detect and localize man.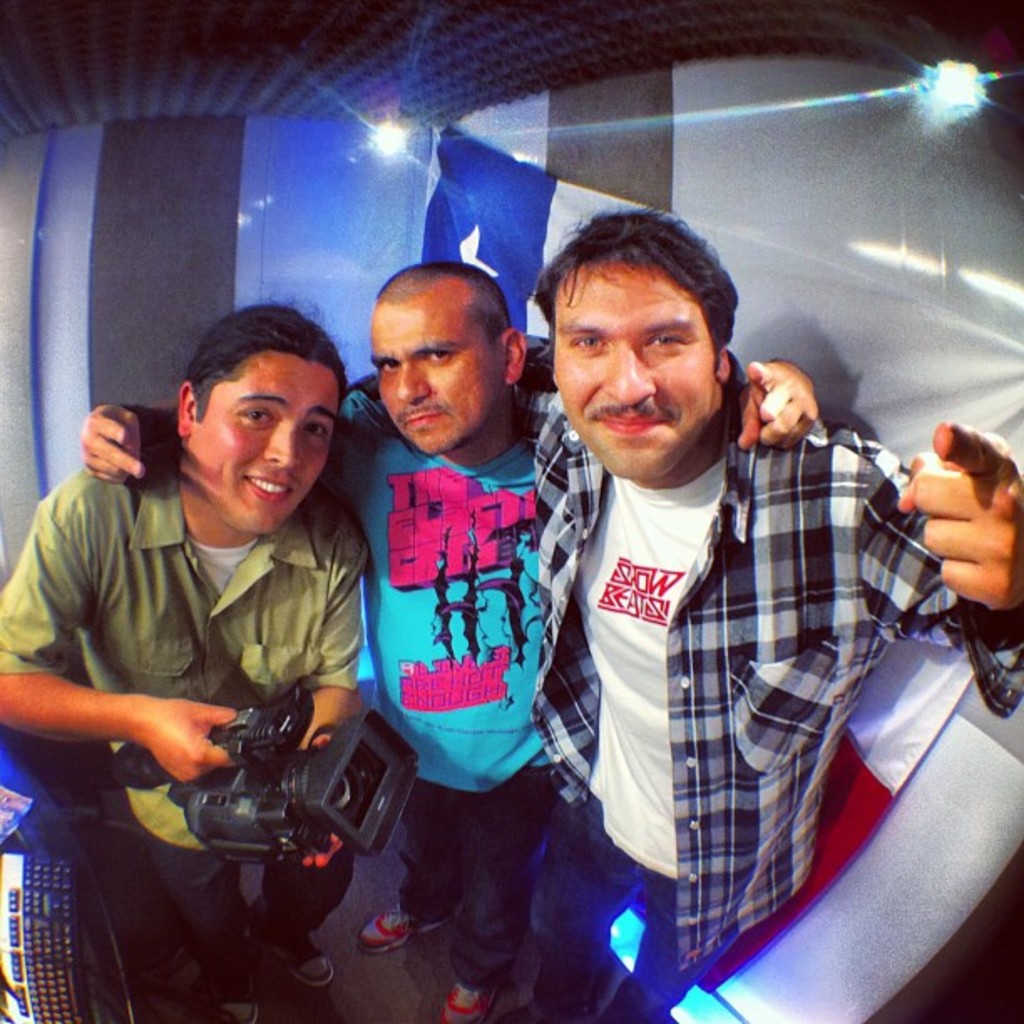
Localized at 65,256,813,1022.
